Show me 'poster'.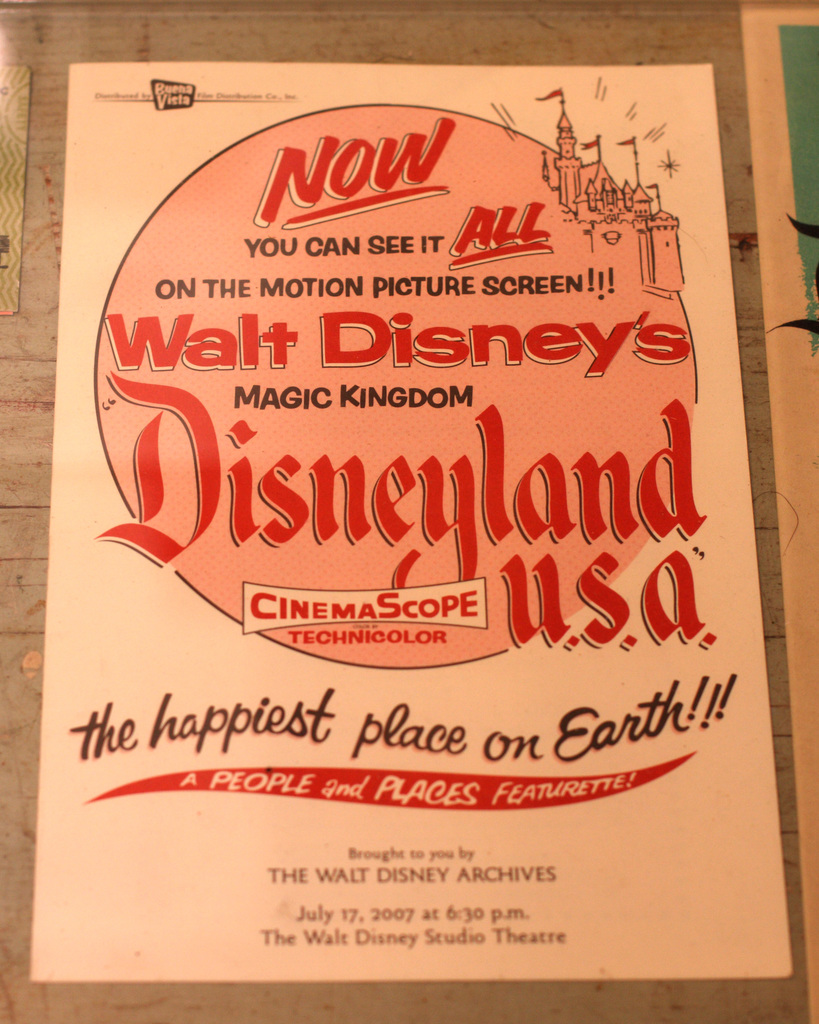
'poster' is here: bbox=[30, 58, 793, 982].
